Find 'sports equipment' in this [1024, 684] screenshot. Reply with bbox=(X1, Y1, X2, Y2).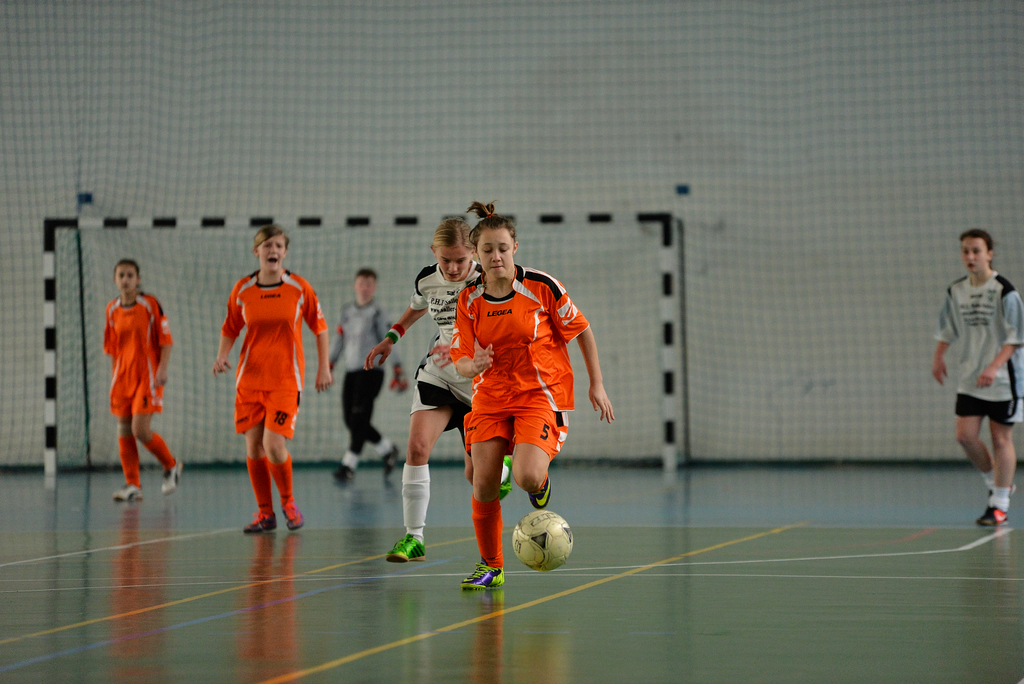
bbox=(508, 504, 577, 574).
